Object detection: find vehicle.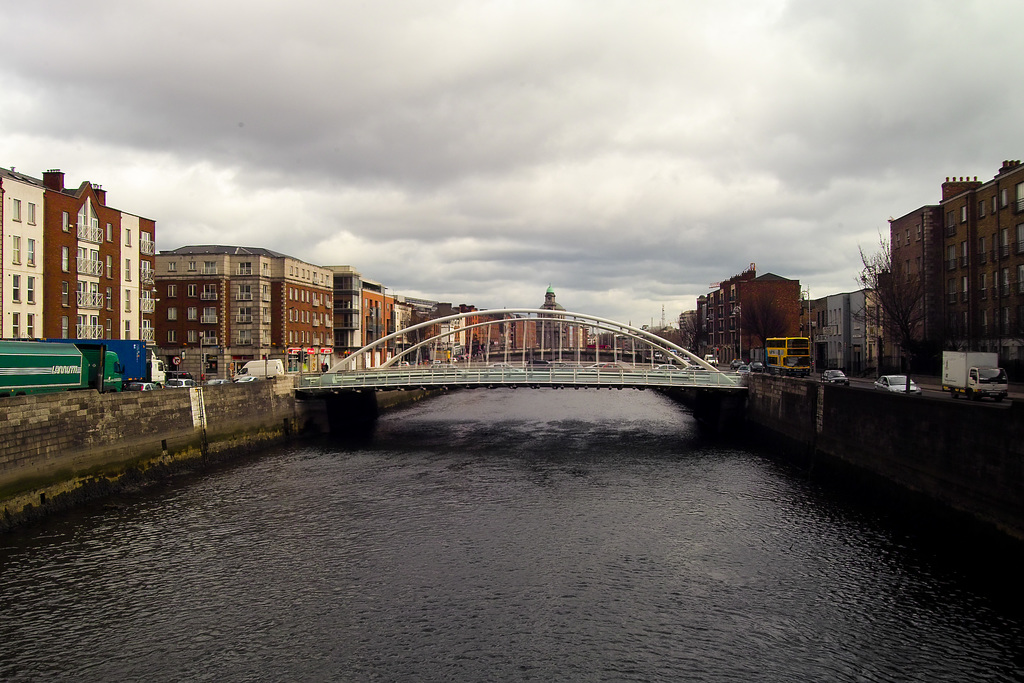
x1=56, y1=335, x2=170, y2=383.
